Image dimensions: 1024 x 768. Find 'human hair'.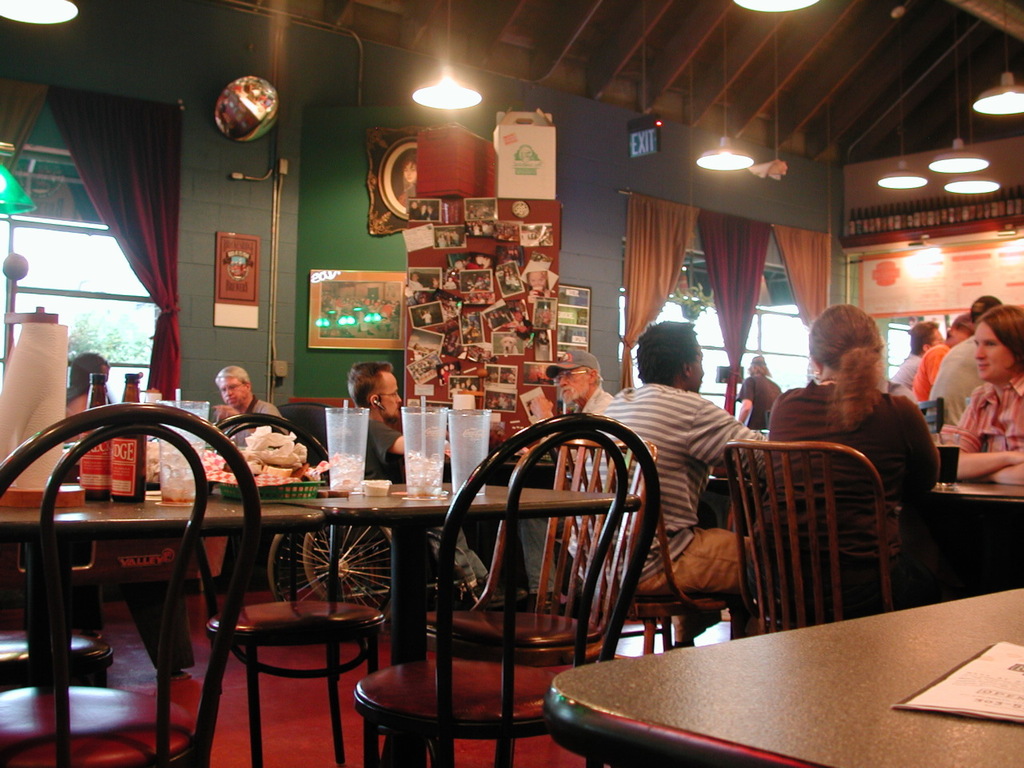
bbox(640, 314, 702, 382).
